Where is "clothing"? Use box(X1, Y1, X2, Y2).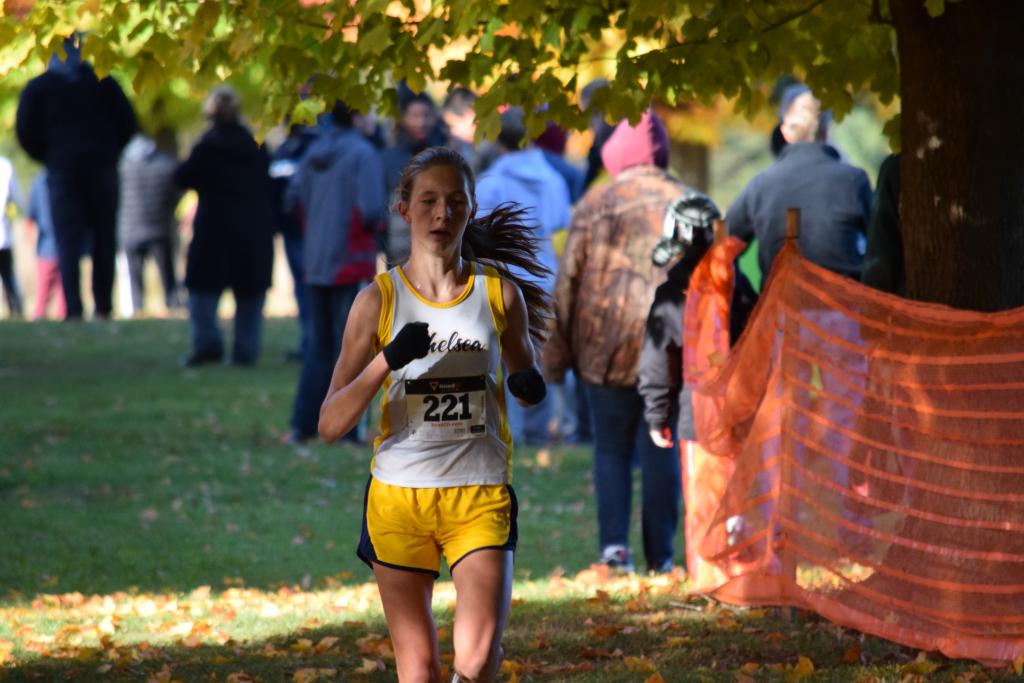
box(50, 179, 122, 314).
